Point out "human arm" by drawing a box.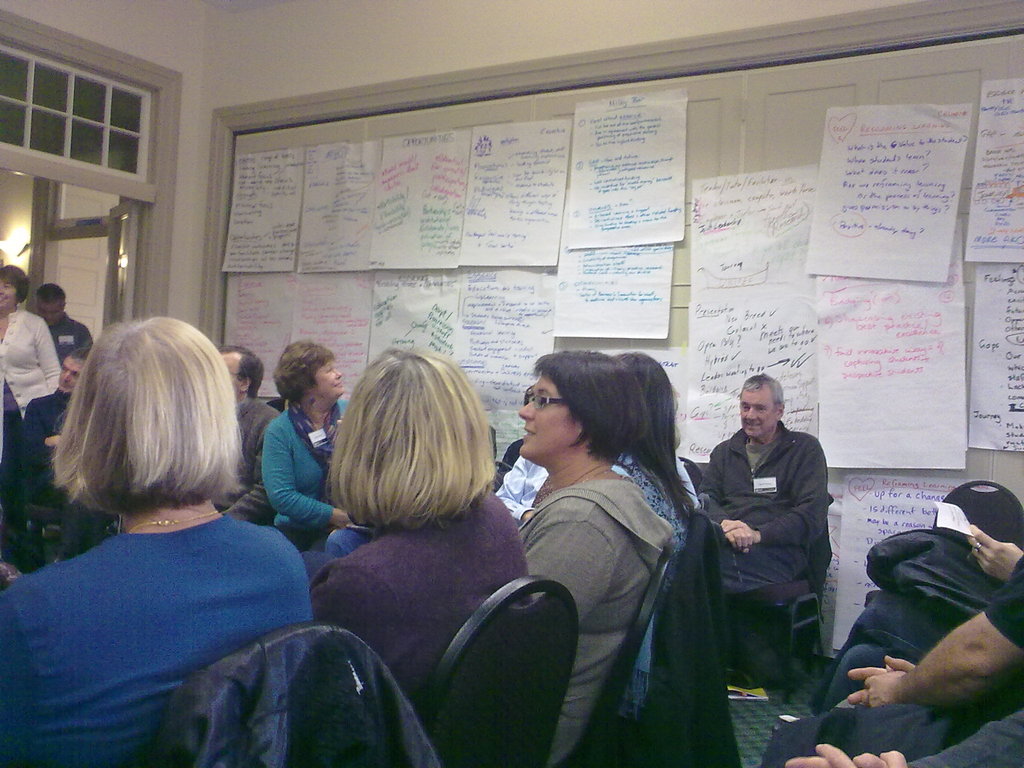
965, 522, 1023, 583.
